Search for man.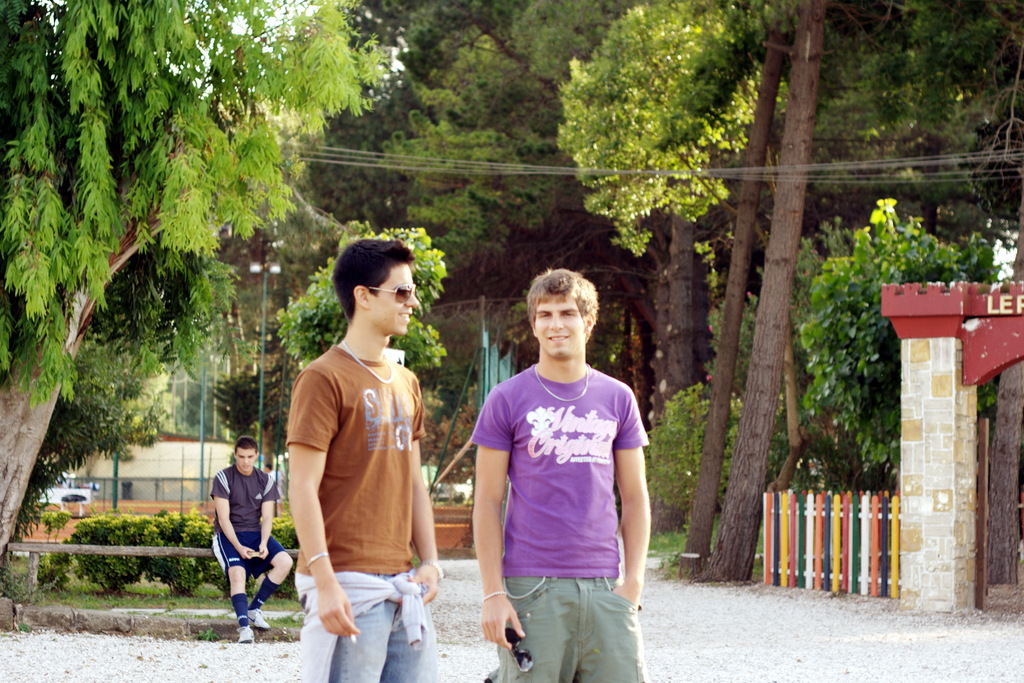
Found at (480, 269, 651, 682).
